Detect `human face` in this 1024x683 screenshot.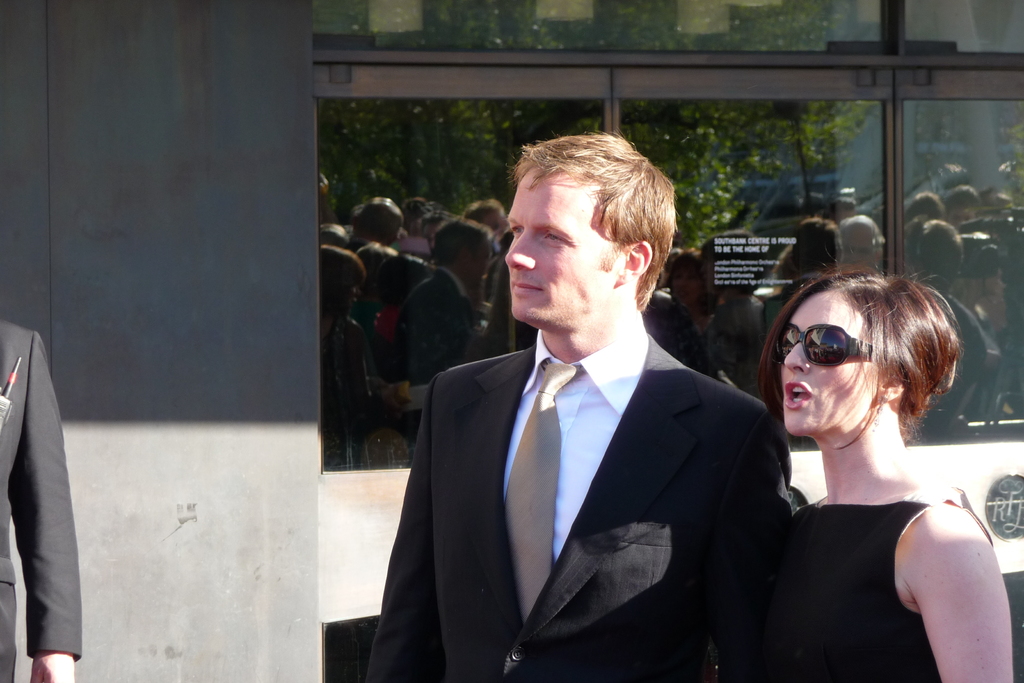
Detection: <region>492, 158, 623, 333</region>.
